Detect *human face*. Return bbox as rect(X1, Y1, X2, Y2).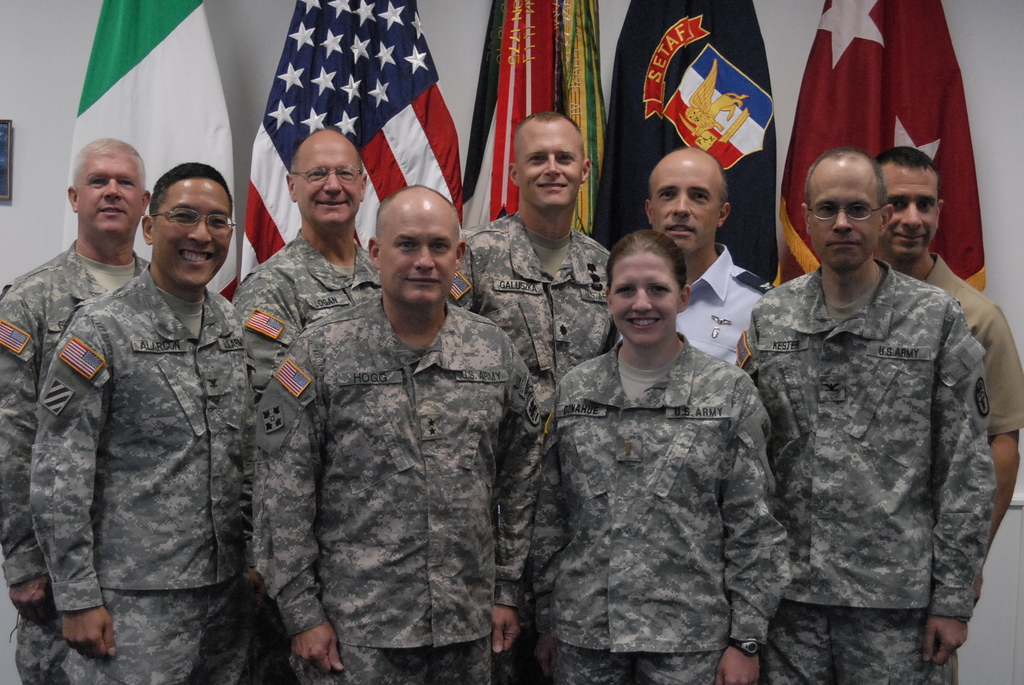
rect(649, 153, 717, 251).
